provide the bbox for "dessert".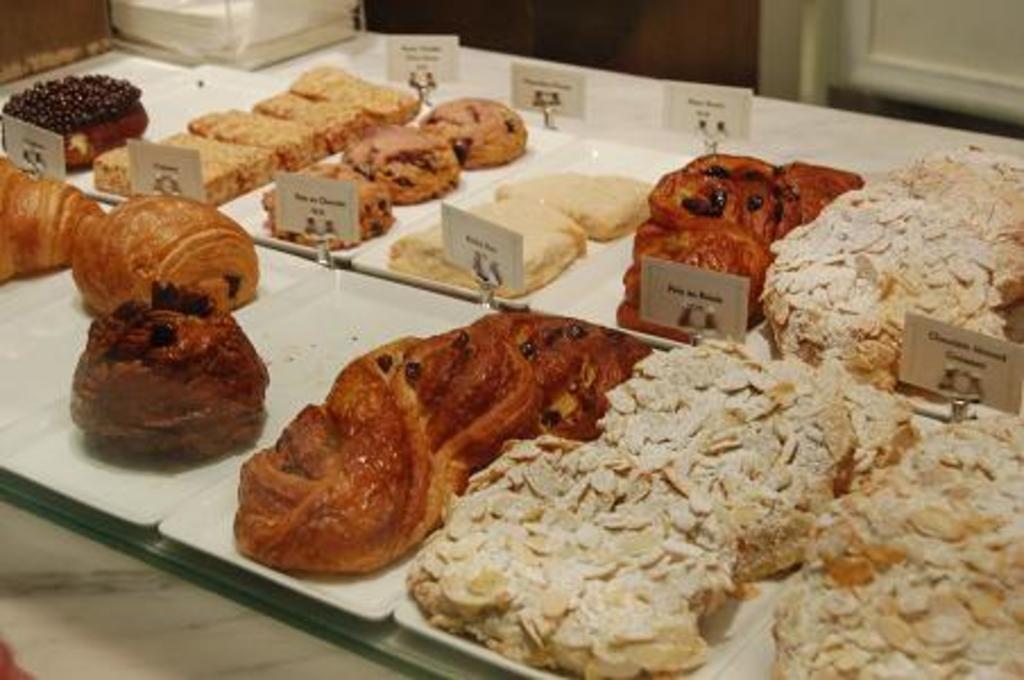
x1=342 y1=125 x2=462 y2=209.
